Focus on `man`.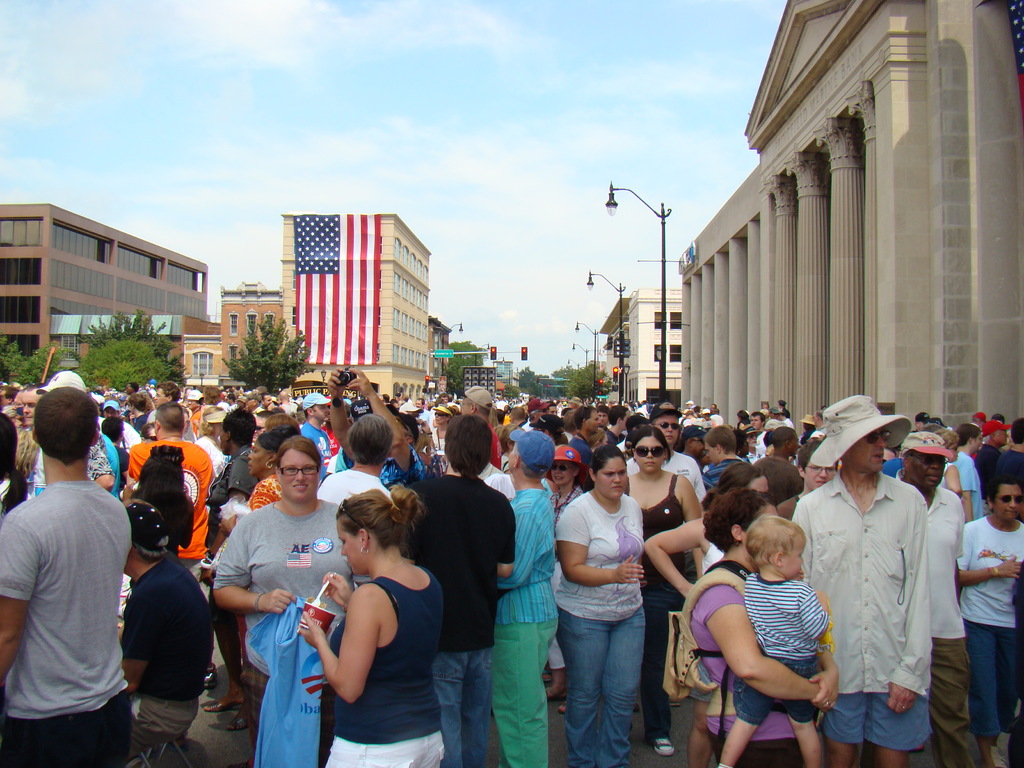
Focused at left=454, top=378, right=504, bottom=468.
